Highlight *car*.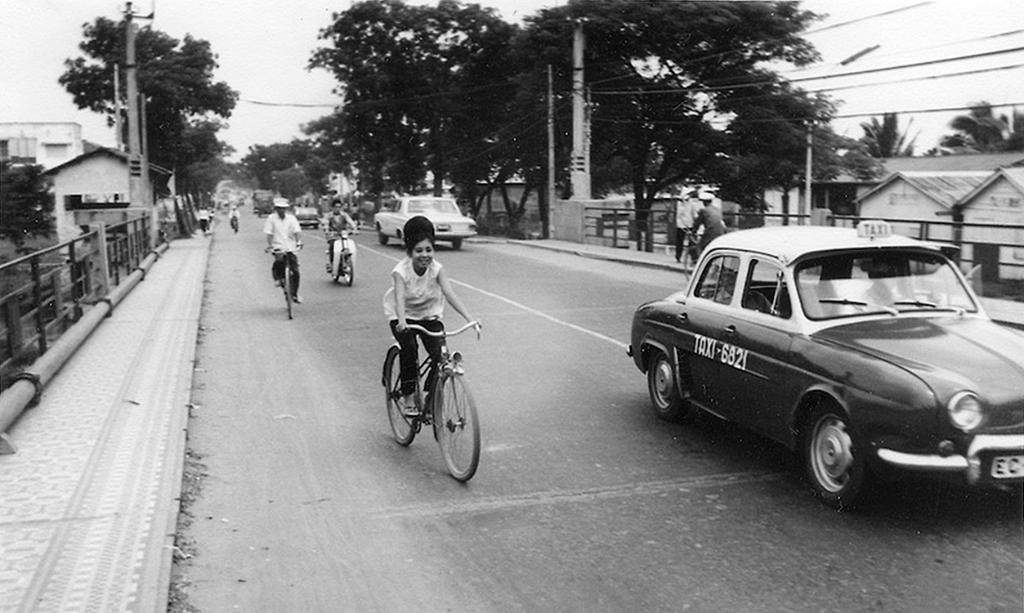
Highlighted region: <box>375,190,478,253</box>.
